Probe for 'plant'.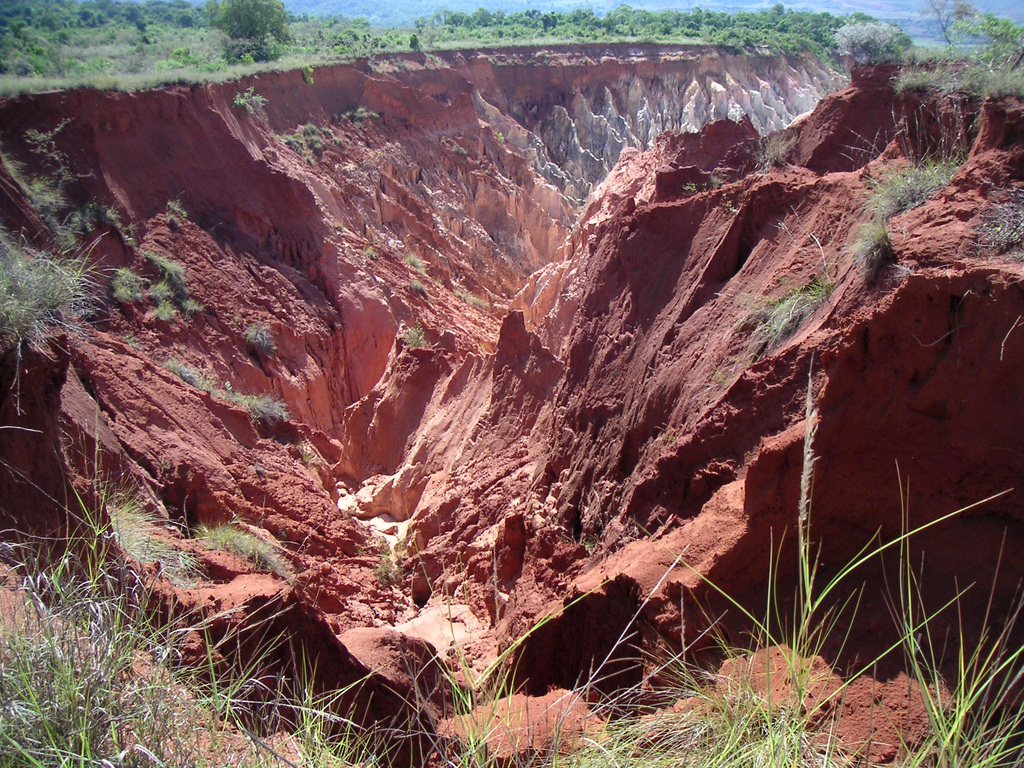
Probe result: crop(239, 315, 276, 365).
